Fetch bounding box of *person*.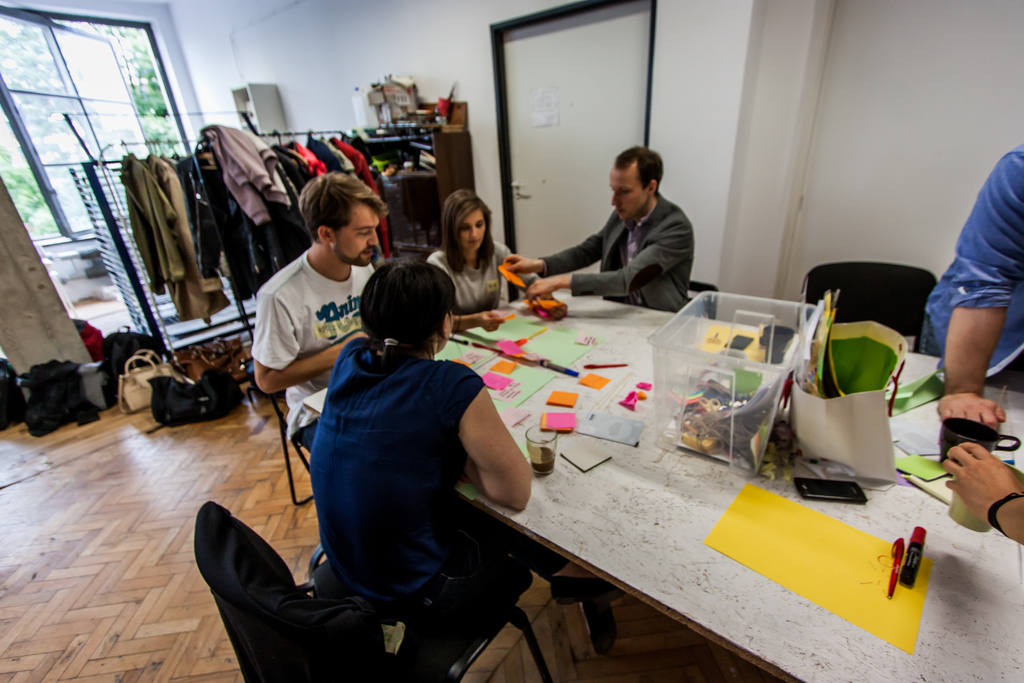
Bbox: rect(502, 142, 703, 315).
